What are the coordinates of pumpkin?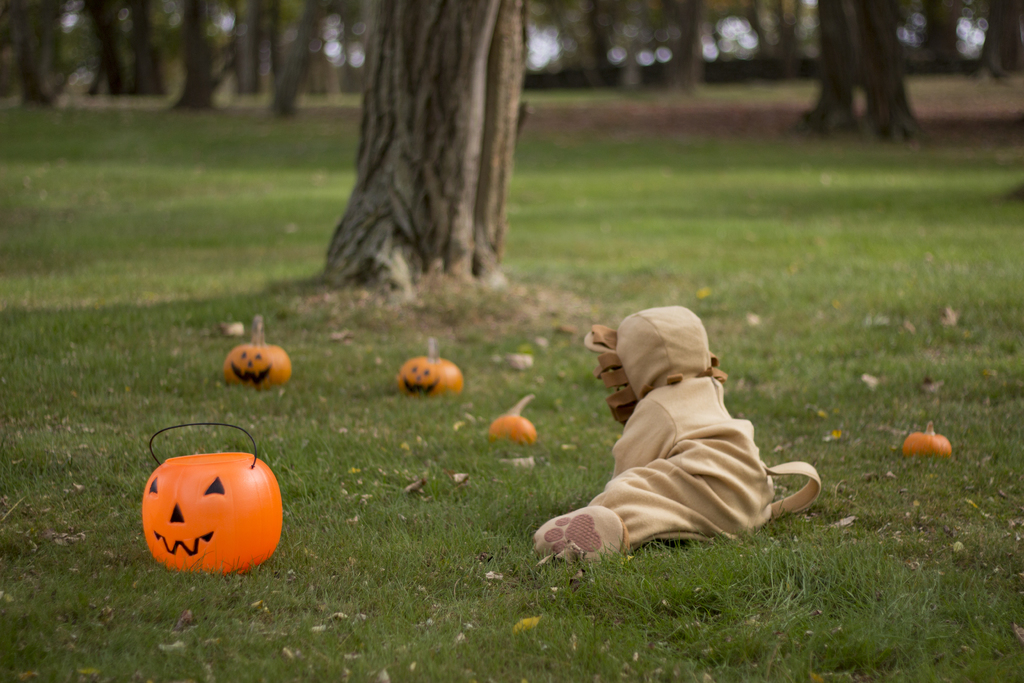
{"x1": 489, "y1": 392, "x2": 539, "y2": 452}.
